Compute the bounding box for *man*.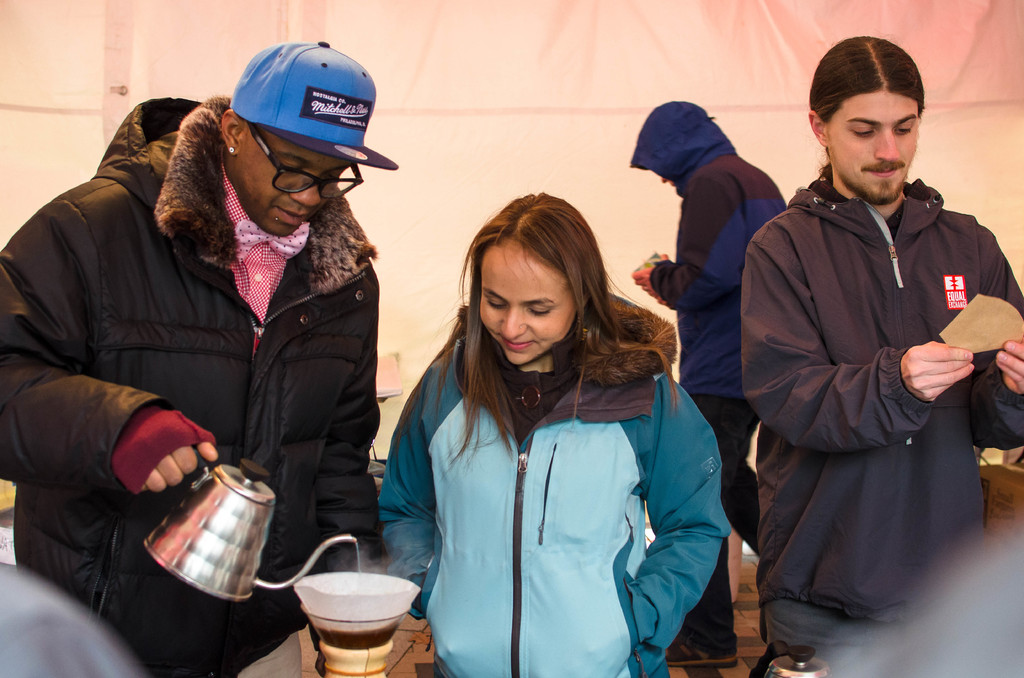
{"left": 737, "top": 35, "right": 1023, "bottom": 677}.
